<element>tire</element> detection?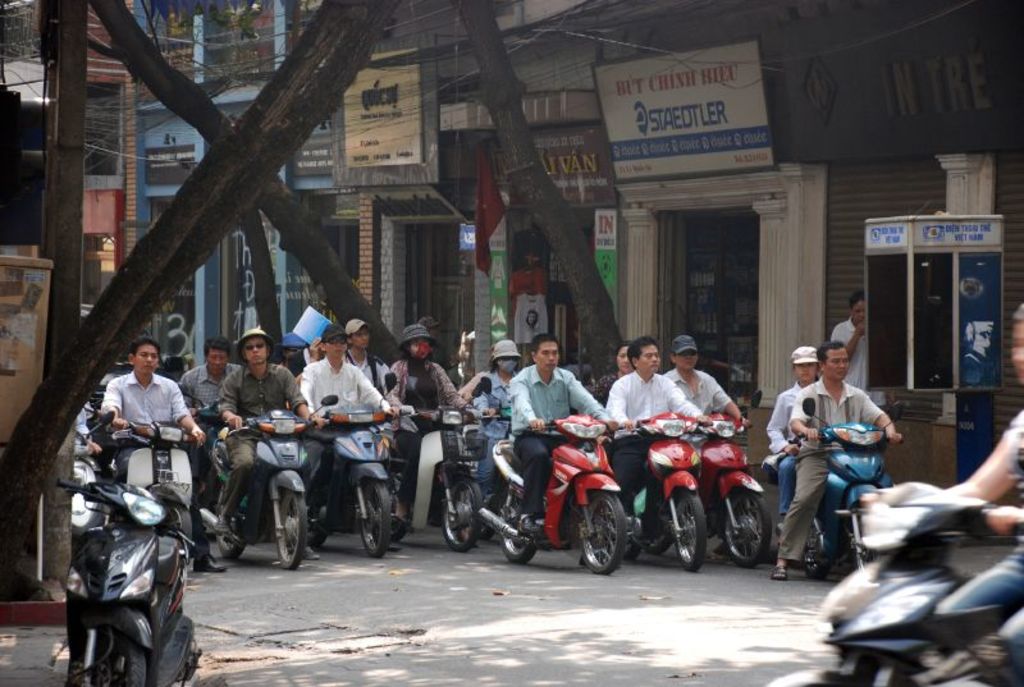
{"x1": 219, "y1": 503, "x2": 256, "y2": 563}
